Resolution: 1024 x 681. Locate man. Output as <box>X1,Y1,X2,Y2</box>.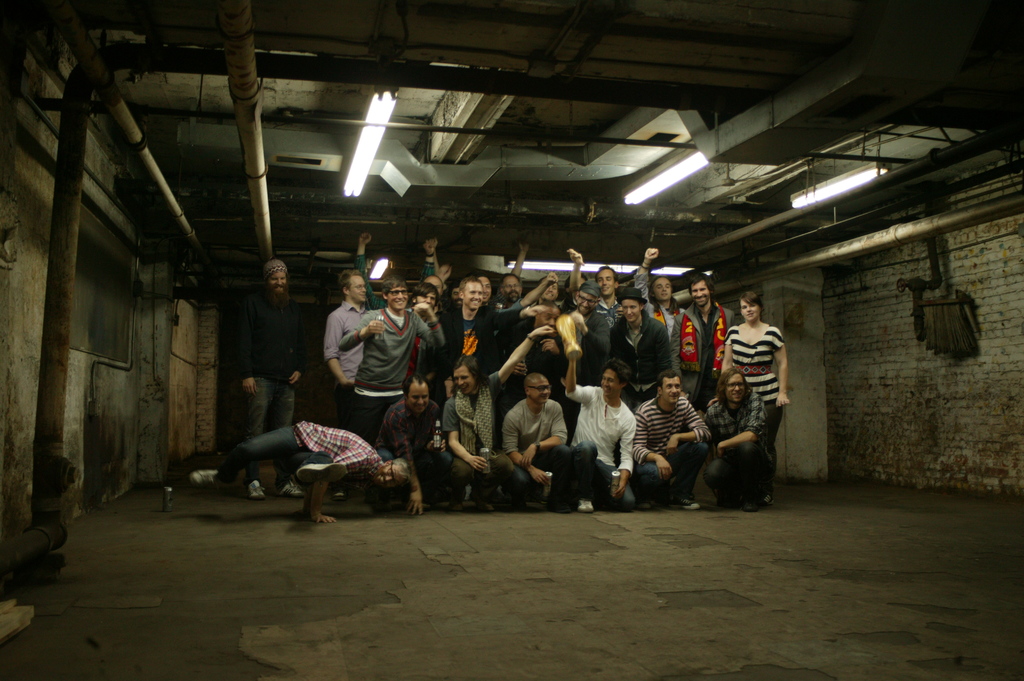
<box>321,267,372,427</box>.
